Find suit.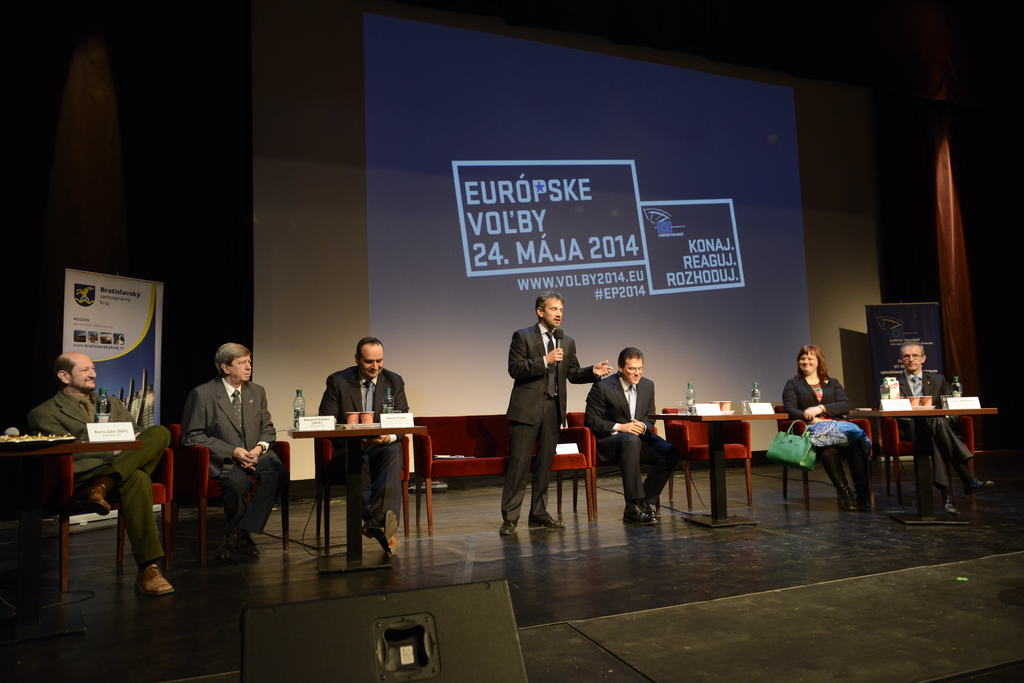
(x1=177, y1=373, x2=285, y2=526).
